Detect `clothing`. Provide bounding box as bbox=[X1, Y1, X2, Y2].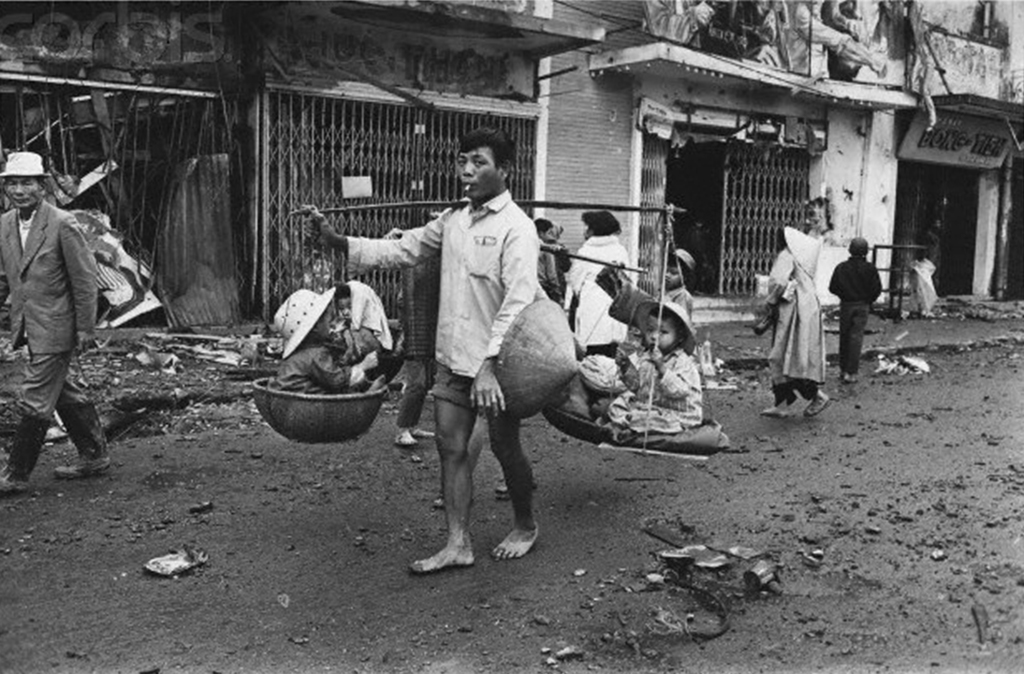
bbox=[391, 239, 439, 427].
